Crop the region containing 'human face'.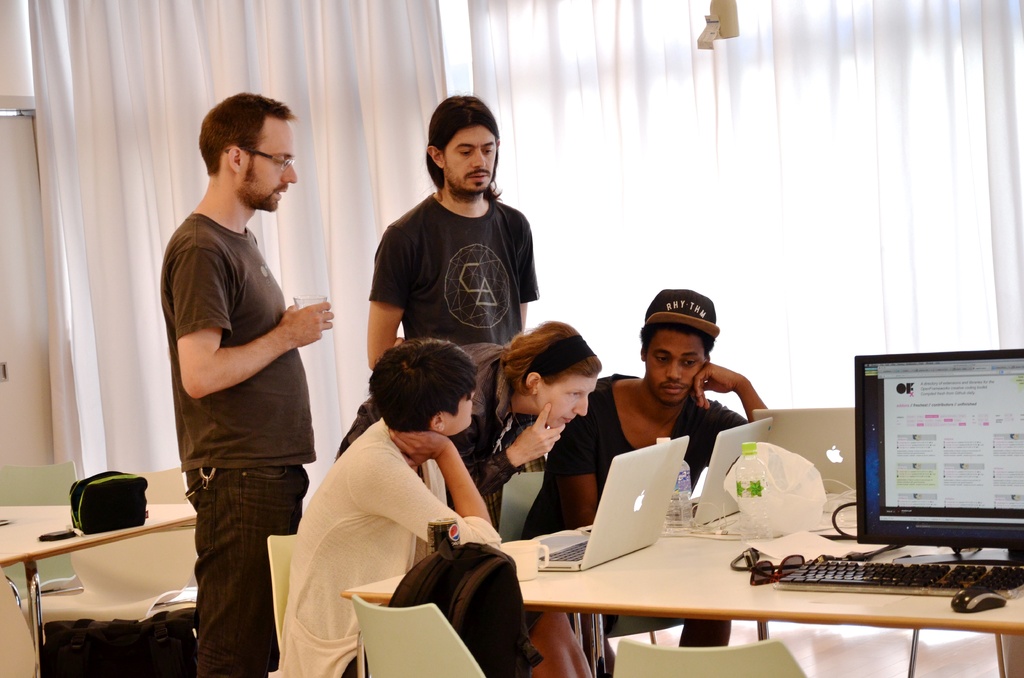
Crop region: <bbox>443, 125, 495, 190</bbox>.
